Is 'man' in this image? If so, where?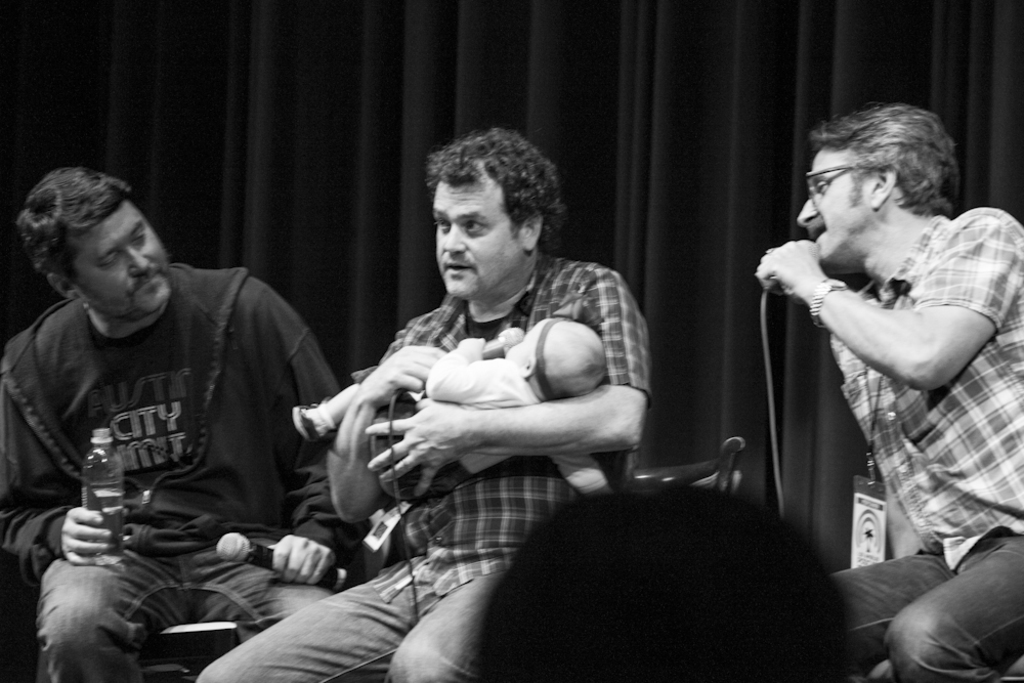
Yes, at [0,166,348,682].
